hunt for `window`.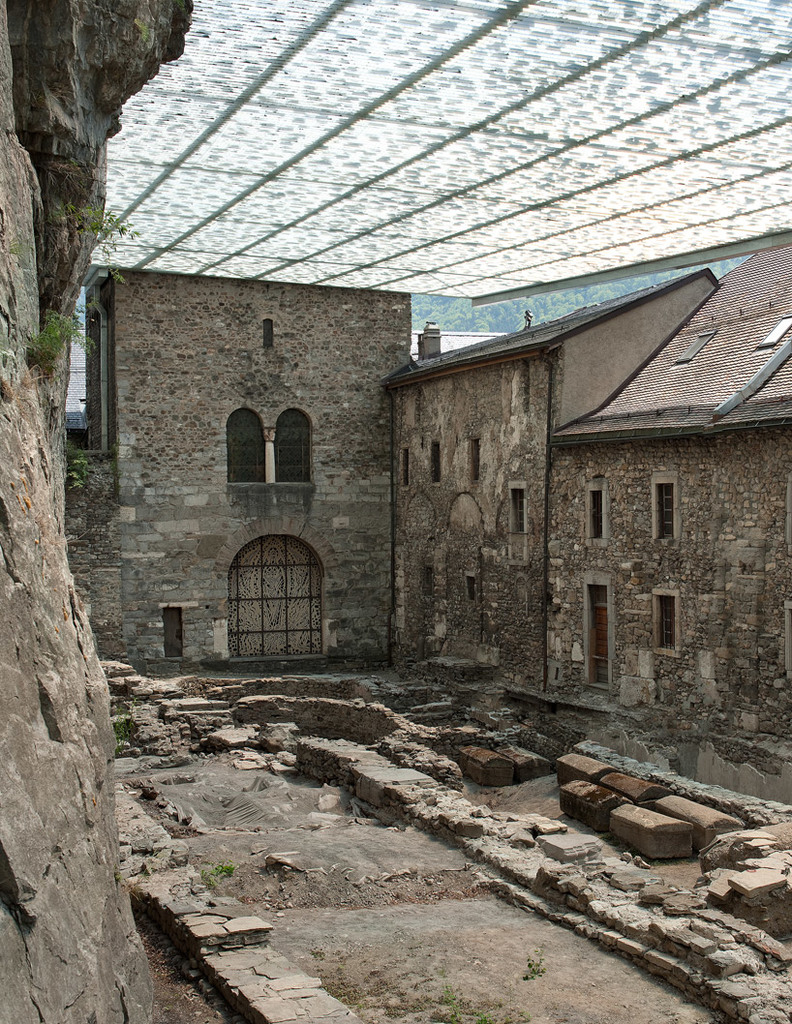
Hunted down at 585/479/606/543.
